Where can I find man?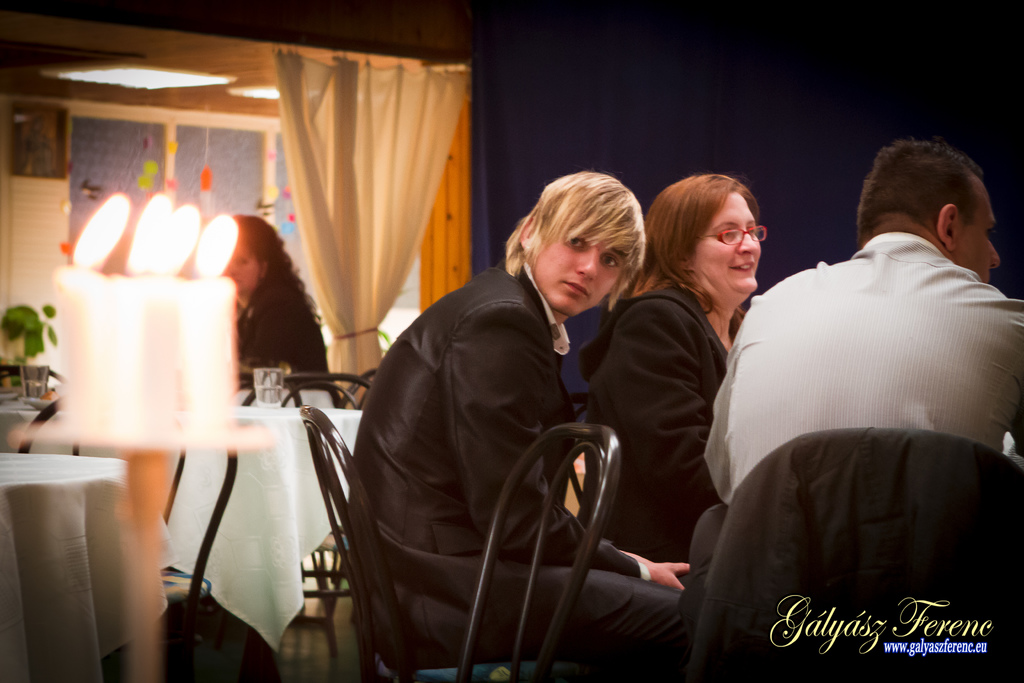
You can find it at locate(712, 136, 1023, 524).
